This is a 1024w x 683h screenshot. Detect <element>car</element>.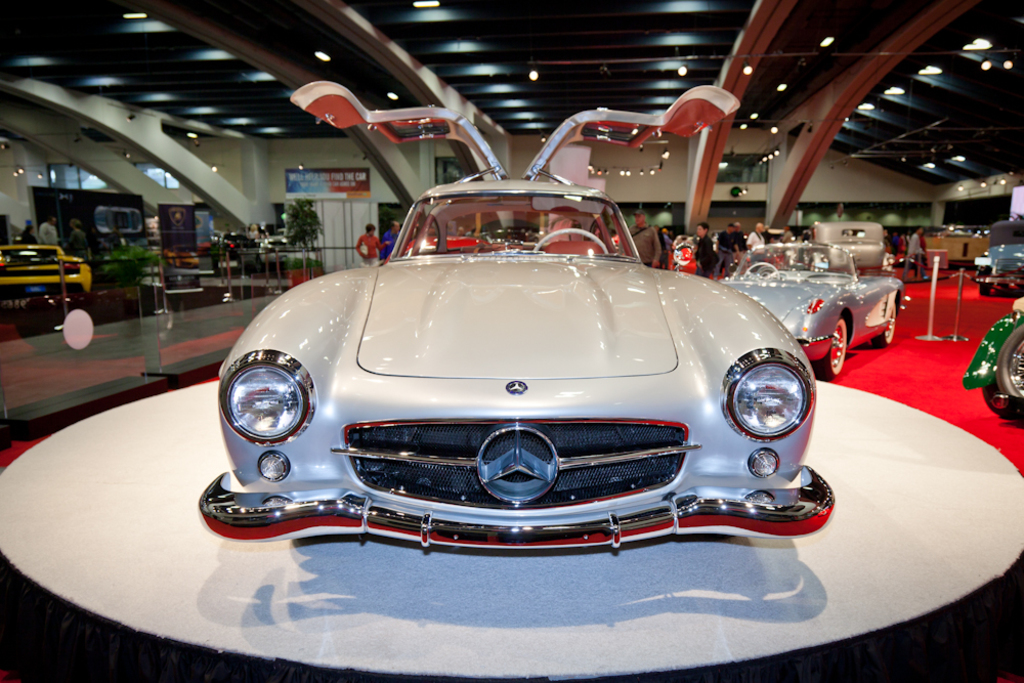
962 300 1023 423.
